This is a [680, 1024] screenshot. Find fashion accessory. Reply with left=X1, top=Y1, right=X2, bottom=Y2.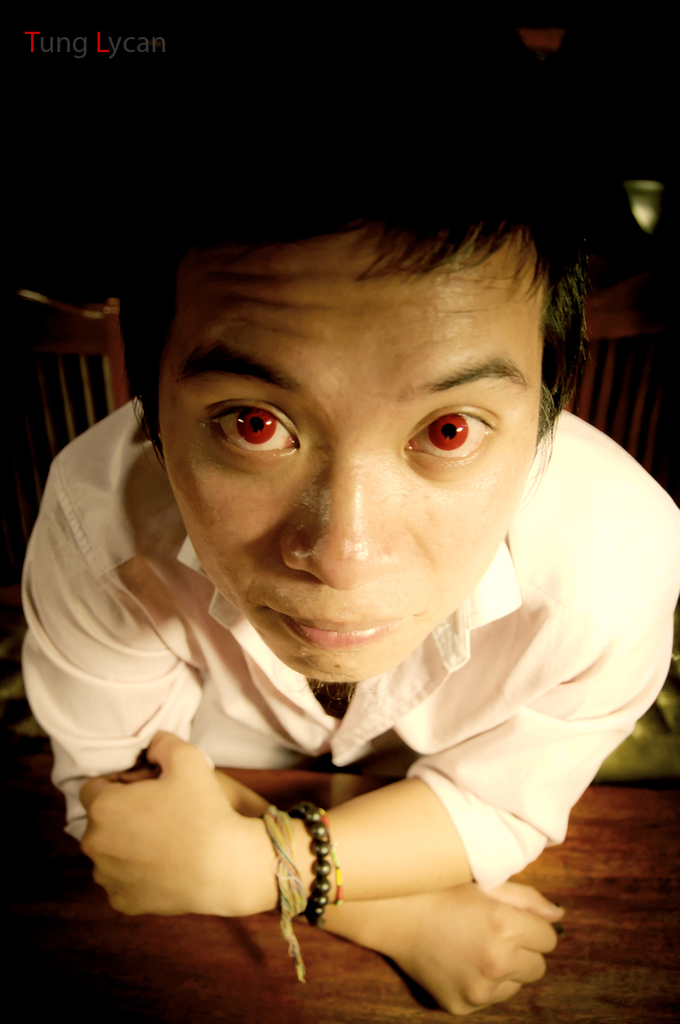
left=283, top=802, right=332, bottom=932.
